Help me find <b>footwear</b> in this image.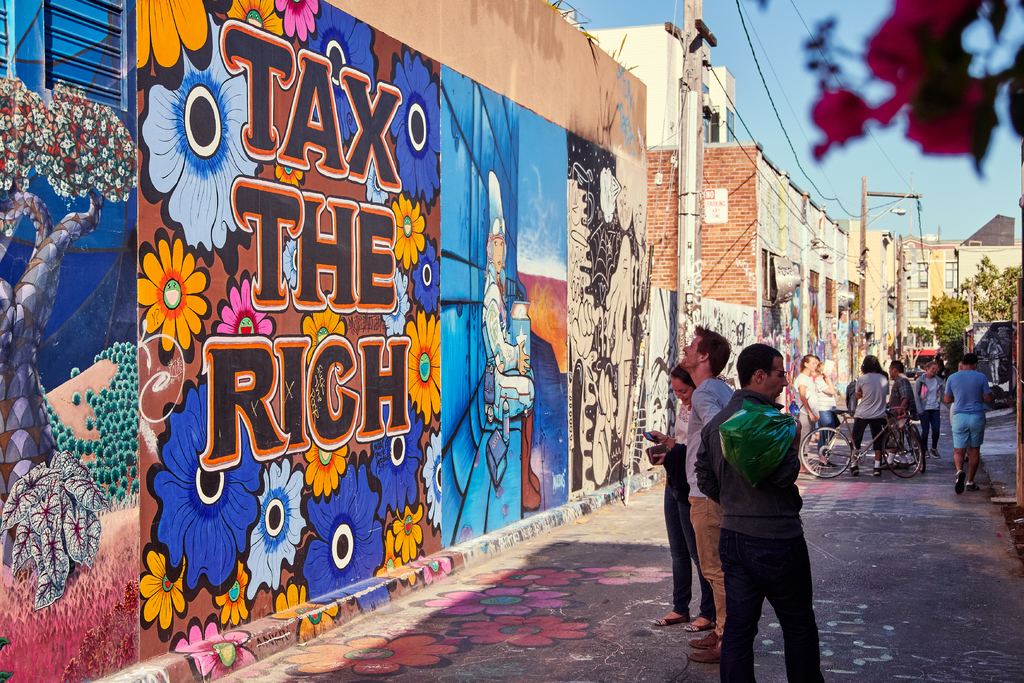
Found it: (881, 462, 892, 472).
